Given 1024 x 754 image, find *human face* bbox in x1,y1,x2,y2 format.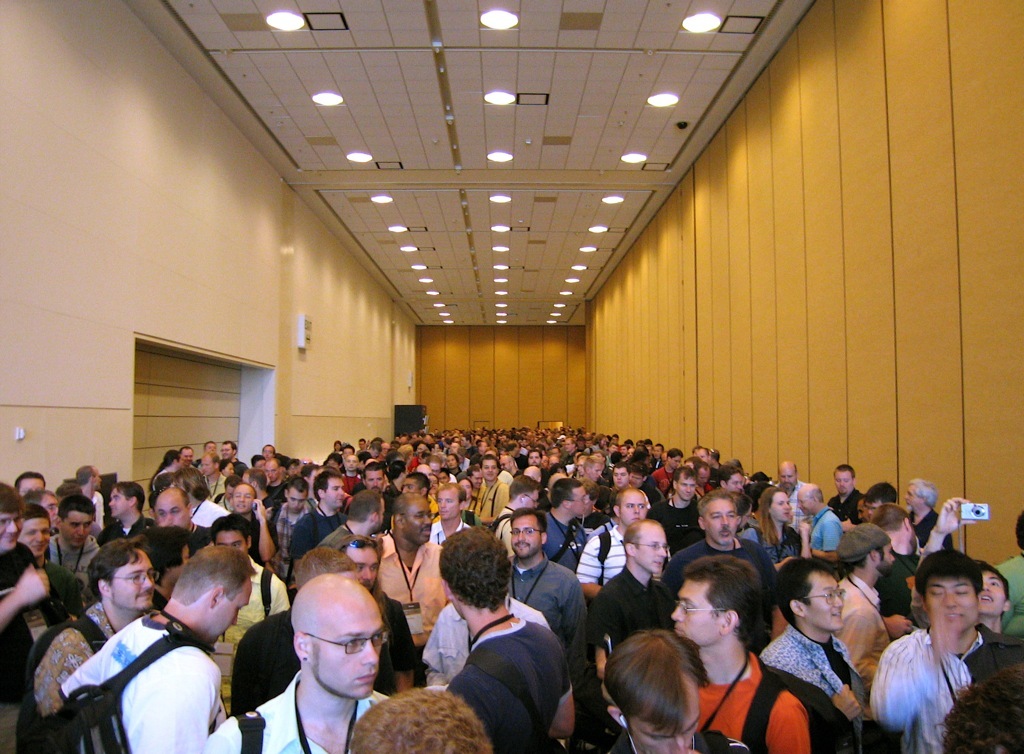
652,446,662,455.
